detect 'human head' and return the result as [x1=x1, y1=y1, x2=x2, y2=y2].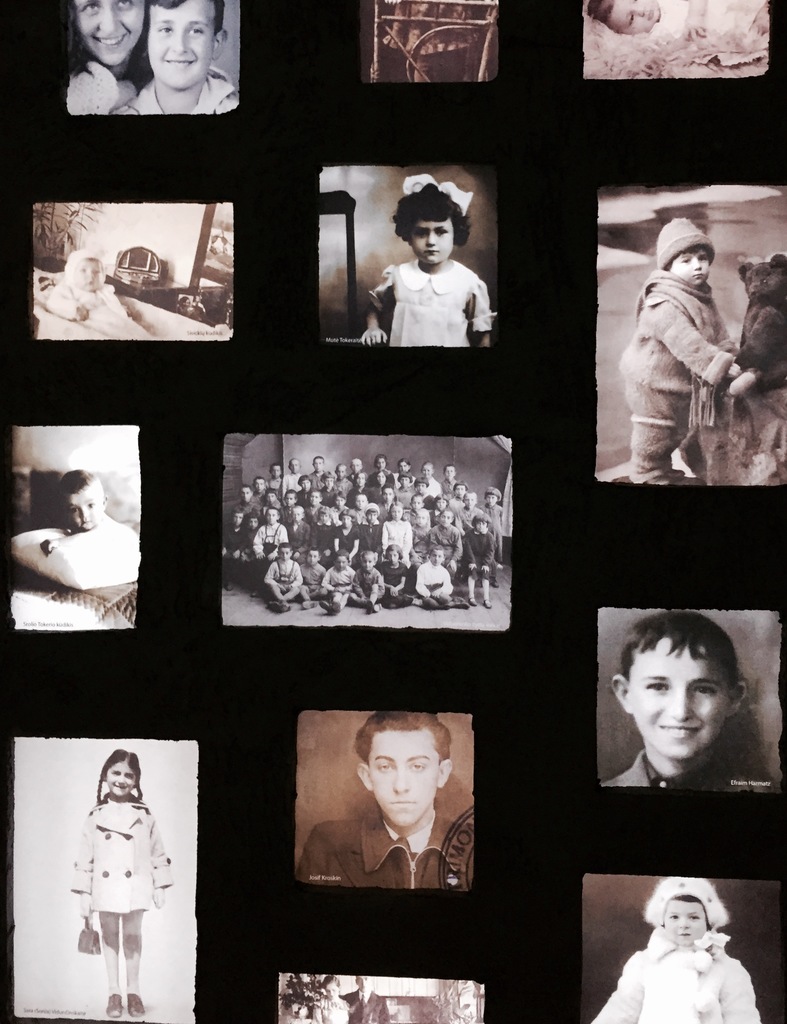
[x1=357, y1=711, x2=454, y2=827].
